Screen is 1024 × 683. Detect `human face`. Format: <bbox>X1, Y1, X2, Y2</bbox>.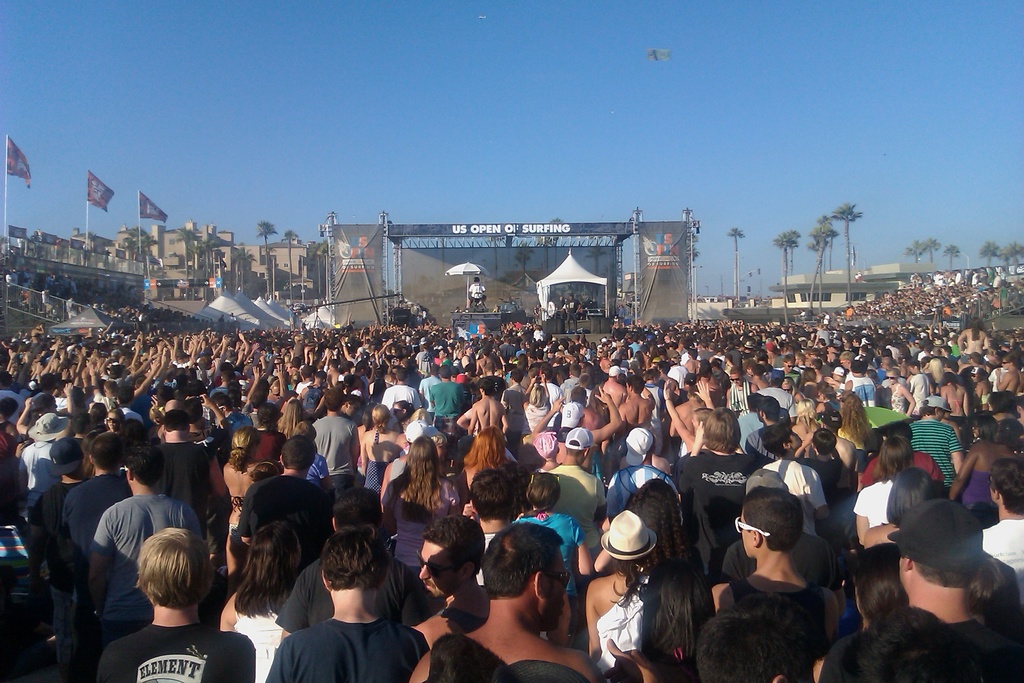
<bbox>419, 541, 461, 598</bbox>.
